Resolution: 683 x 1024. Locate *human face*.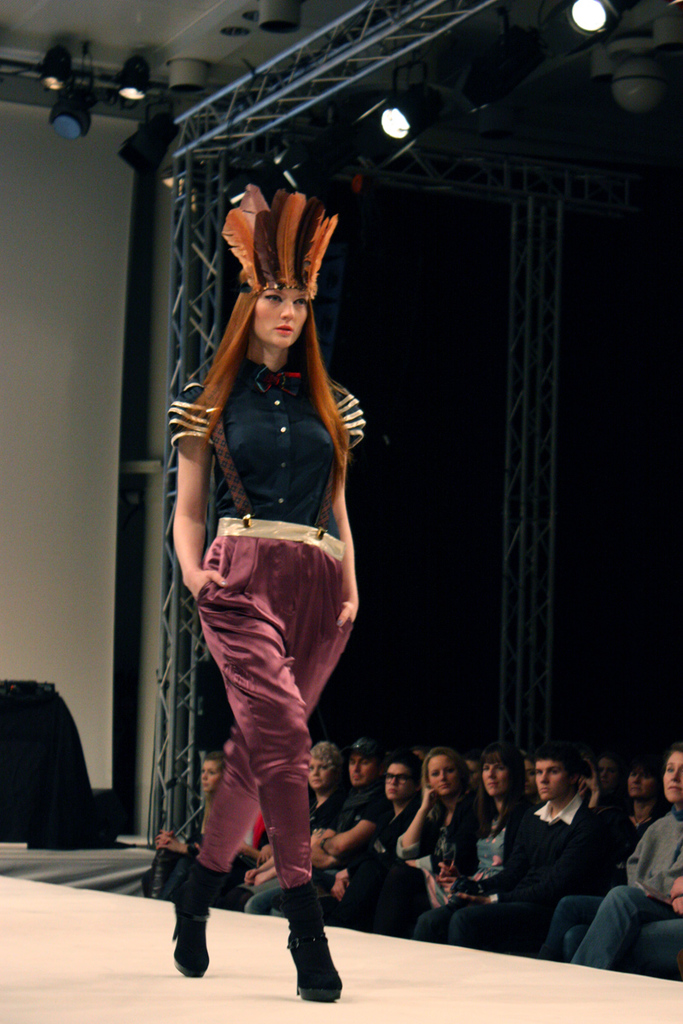
Rect(477, 759, 512, 798).
